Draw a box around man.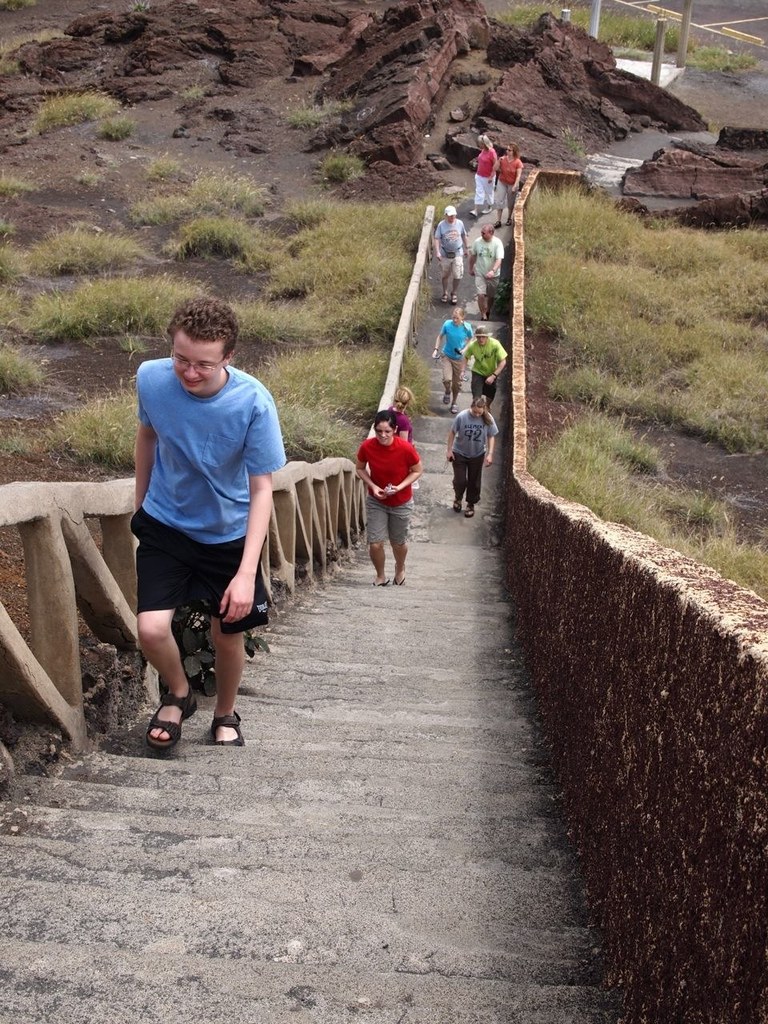
{"x1": 471, "y1": 222, "x2": 506, "y2": 319}.
